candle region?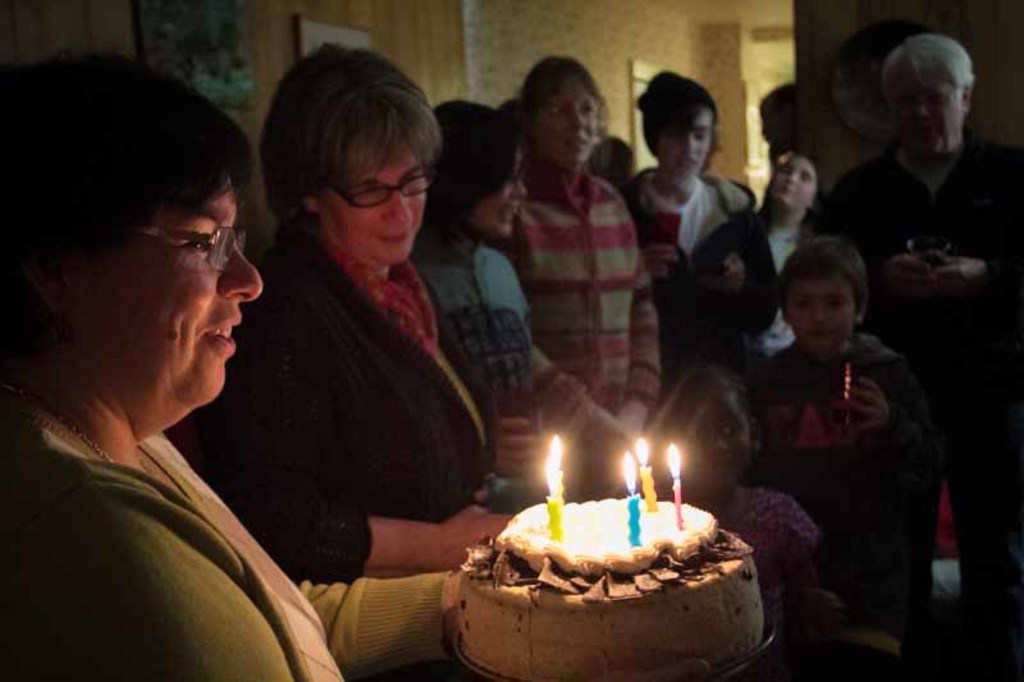
pyautogui.locateOnScreen(626, 447, 643, 545)
